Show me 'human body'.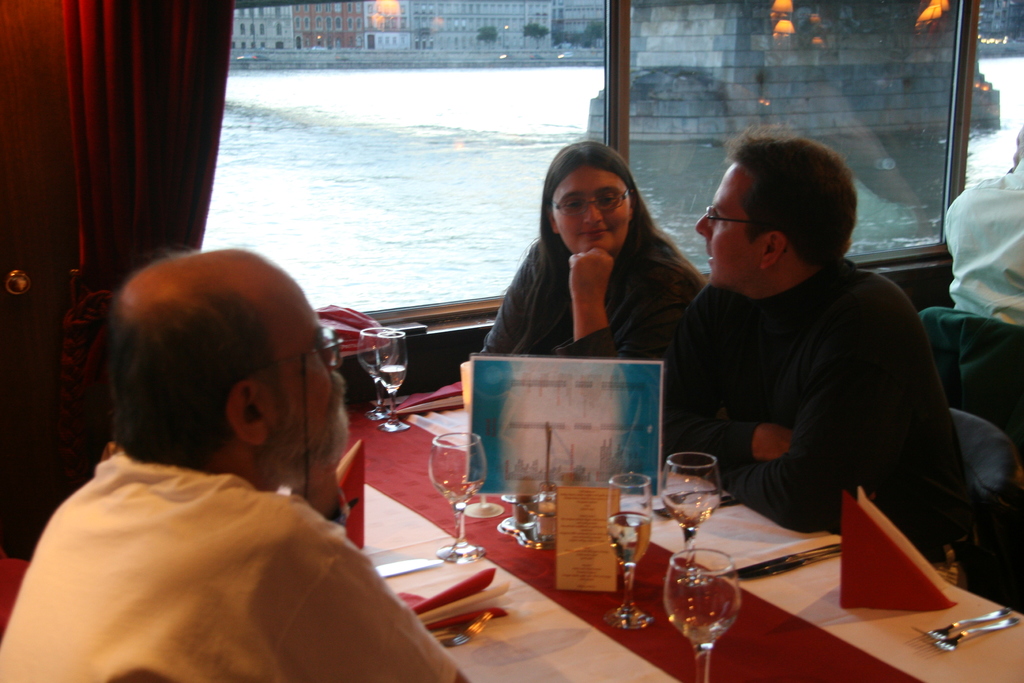
'human body' is here: Rect(483, 142, 701, 352).
